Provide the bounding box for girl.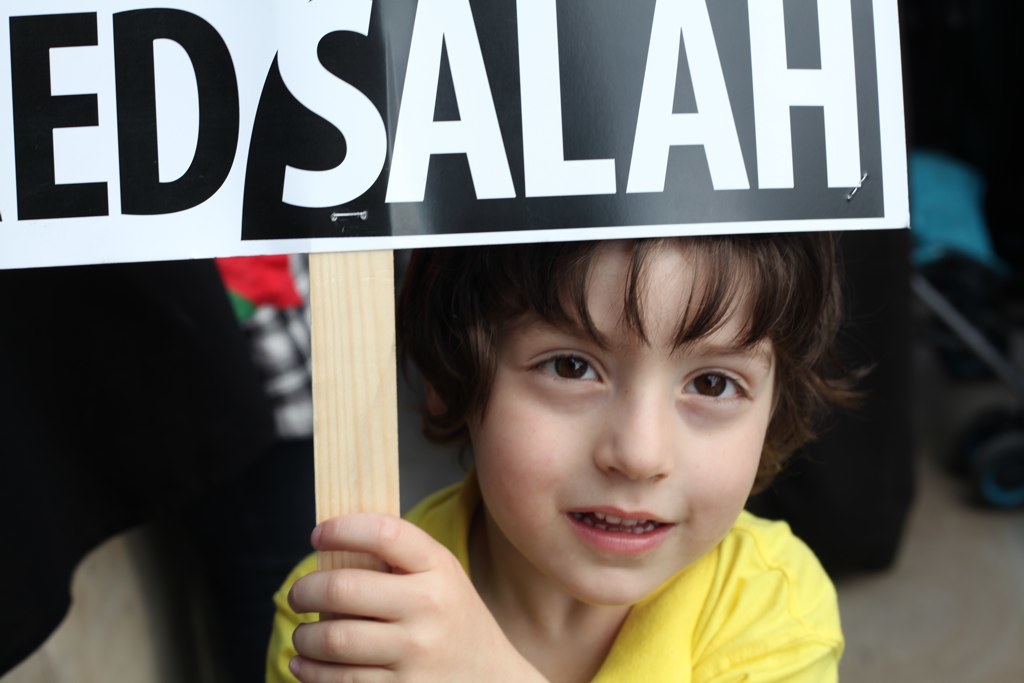
box=[268, 231, 884, 682].
